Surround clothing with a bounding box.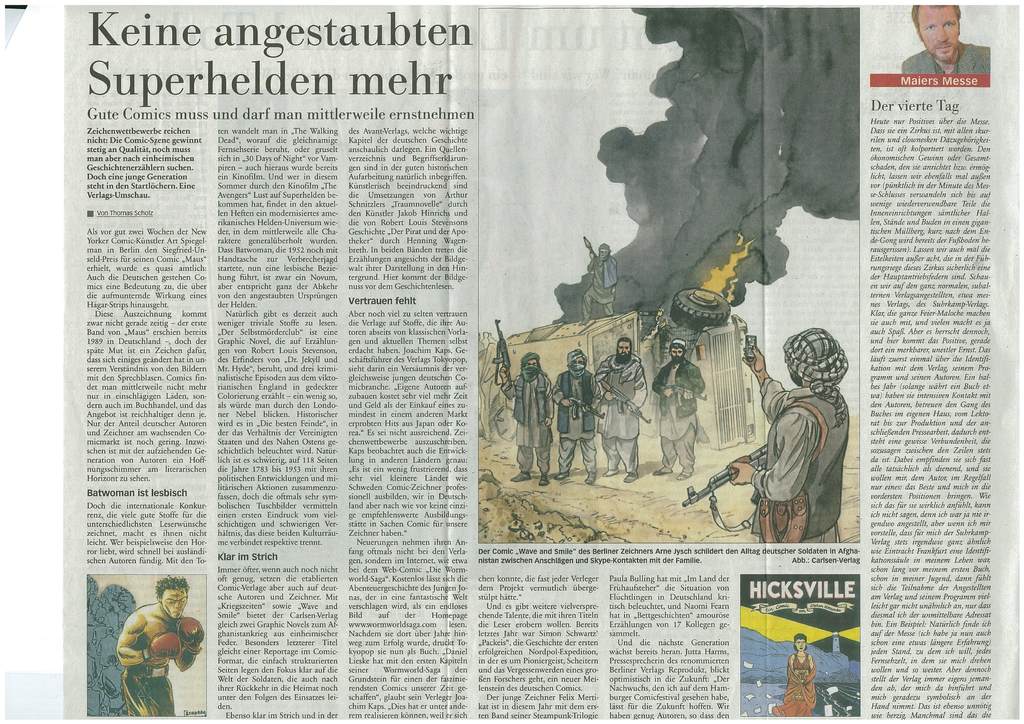
left=500, top=373, right=553, bottom=476.
